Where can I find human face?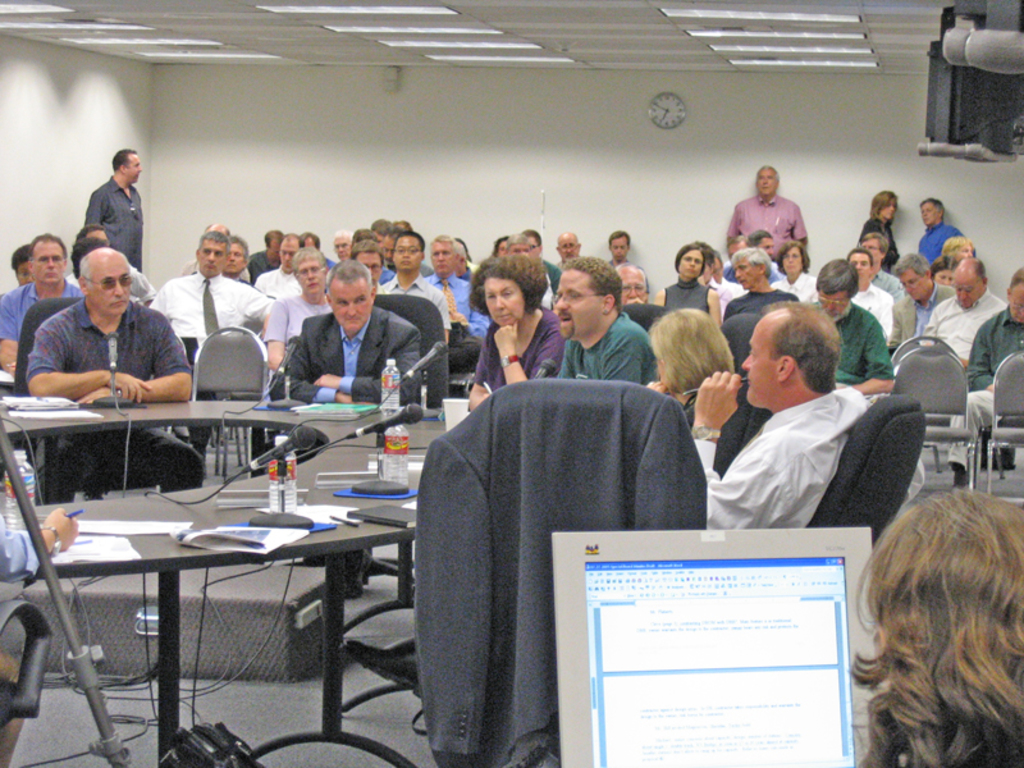
You can find it at 1007:280:1023:325.
